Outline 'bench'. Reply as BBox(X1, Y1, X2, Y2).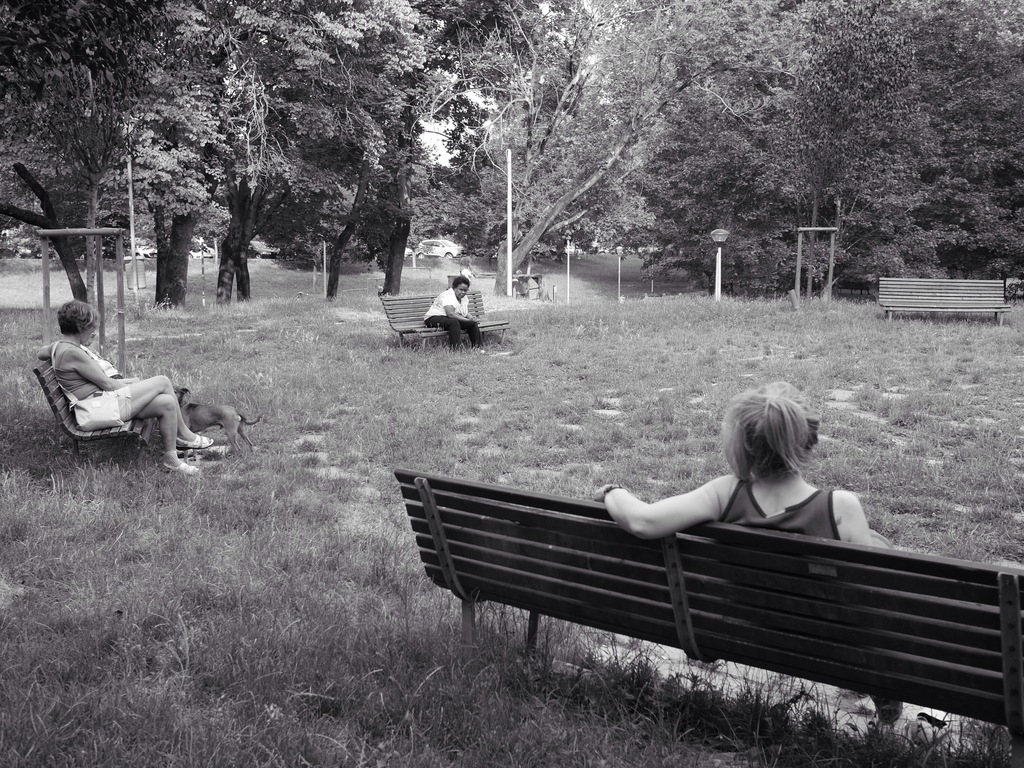
BBox(879, 280, 1014, 320).
